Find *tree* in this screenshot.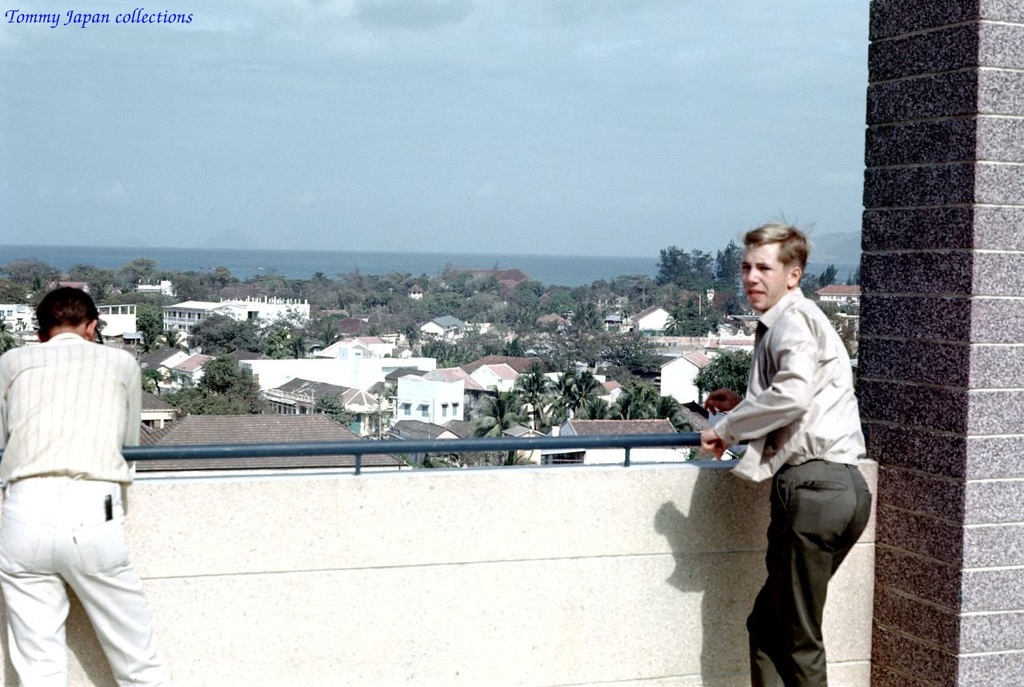
The bounding box for *tree* is l=382, t=381, r=398, b=405.
